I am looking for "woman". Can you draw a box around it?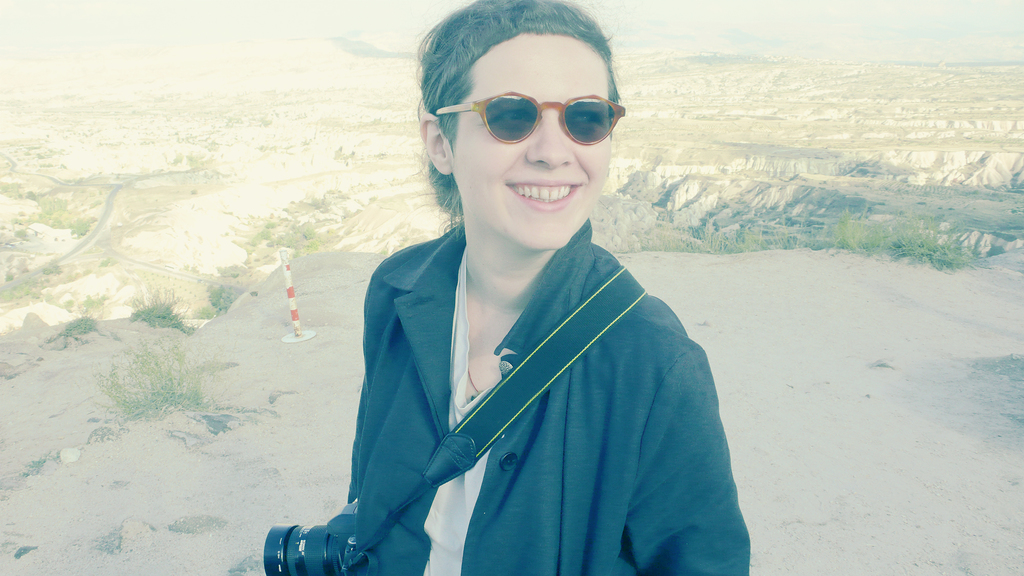
Sure, the bounding box is bbox(342, 0, 753, 575).
